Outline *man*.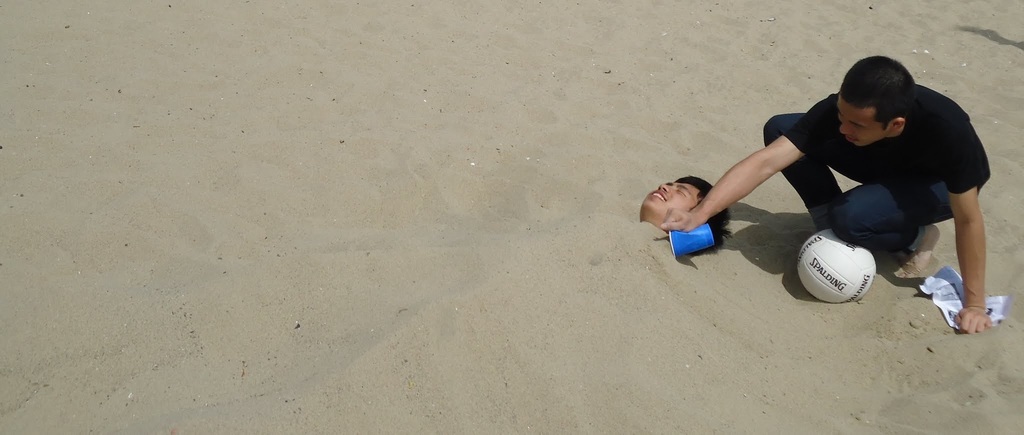
Outline: 714, 60, 1012, 293.
